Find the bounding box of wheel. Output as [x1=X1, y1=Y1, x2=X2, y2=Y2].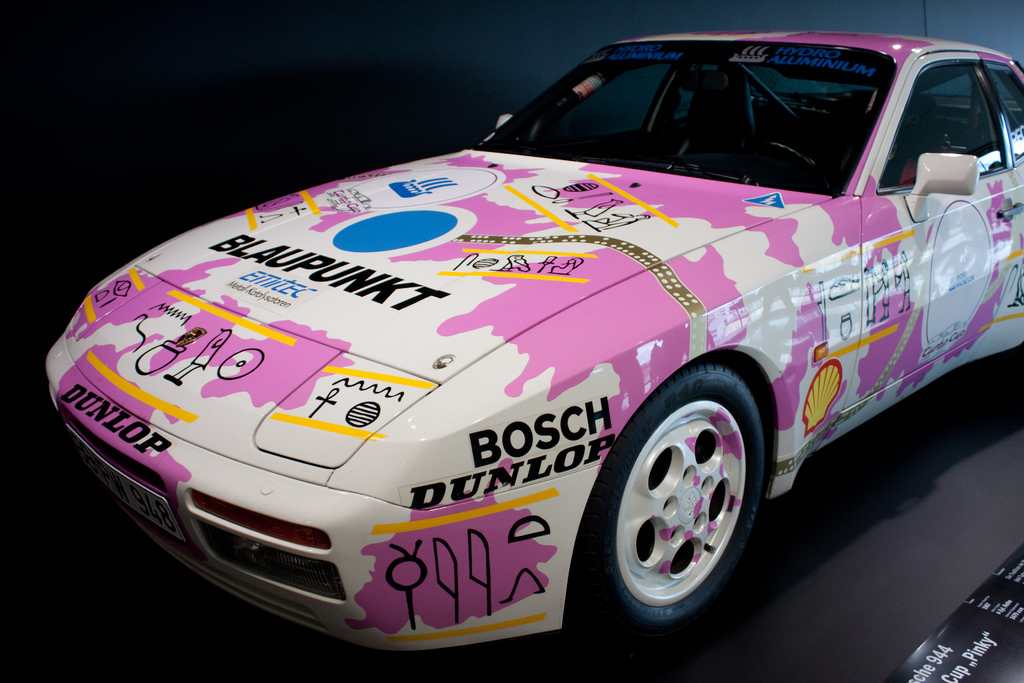
[x1=761, y1=142, x2=822, y2=177].
